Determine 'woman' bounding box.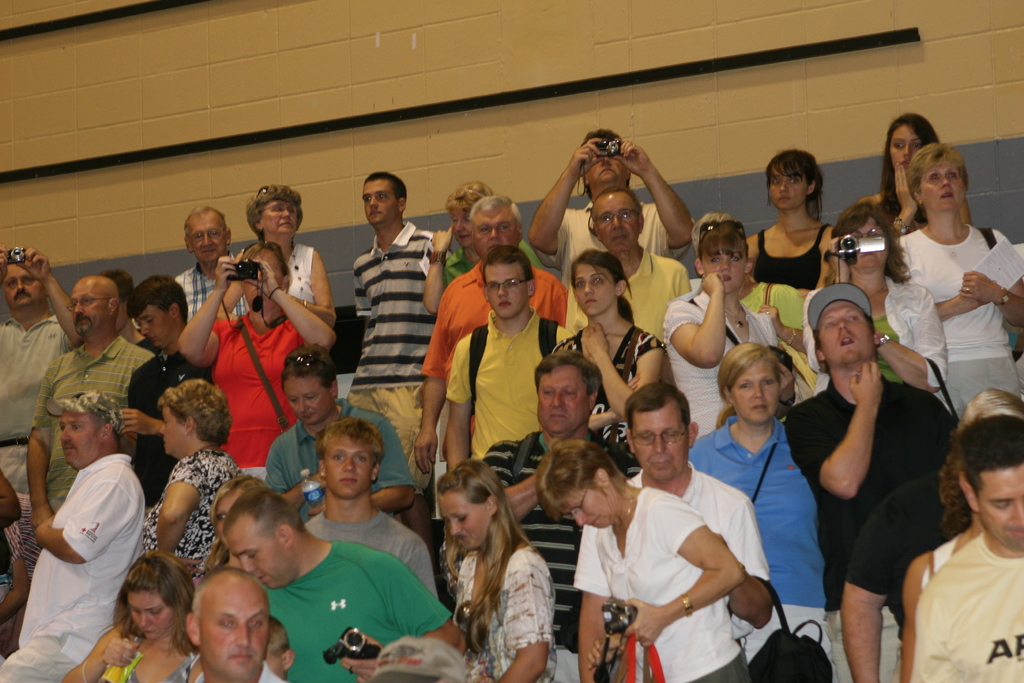
Determined: [229,174,346,325].
